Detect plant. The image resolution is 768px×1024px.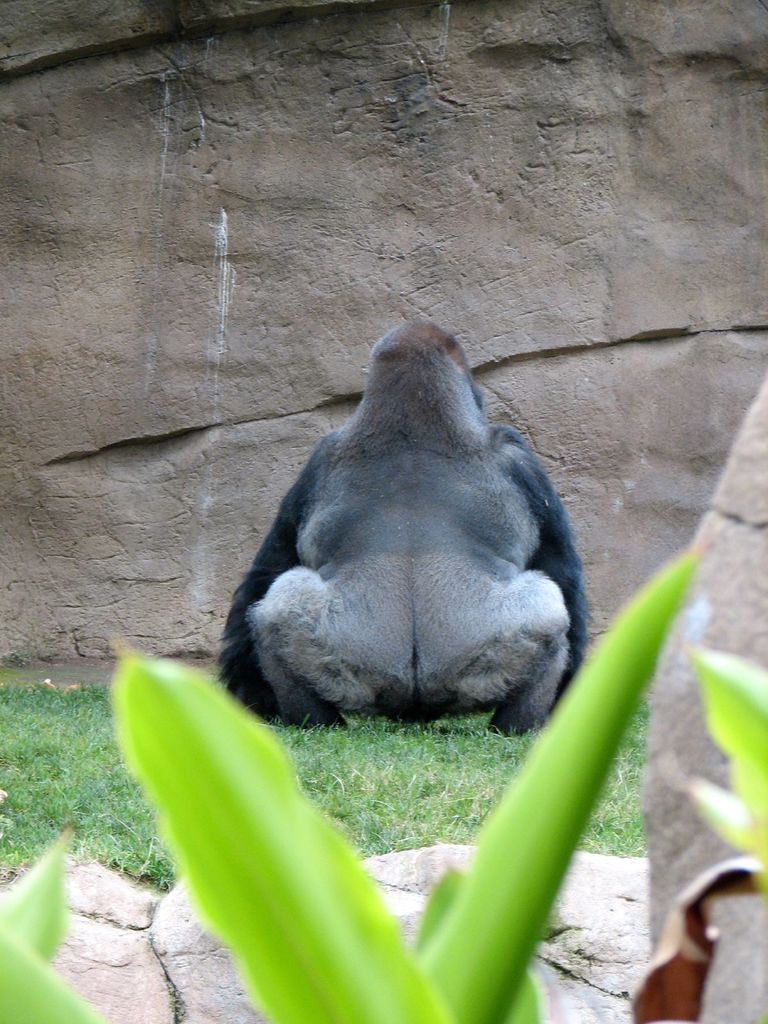
[left=627, top=632, right=767, bottom=1023].
